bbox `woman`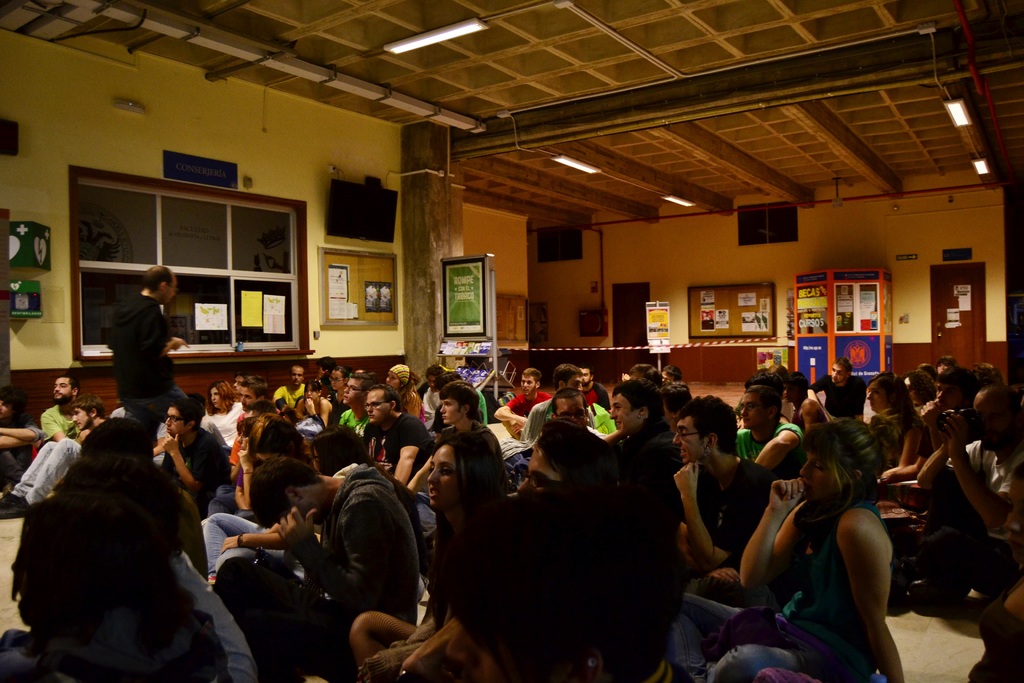
region(201, 382, 245, 462)
